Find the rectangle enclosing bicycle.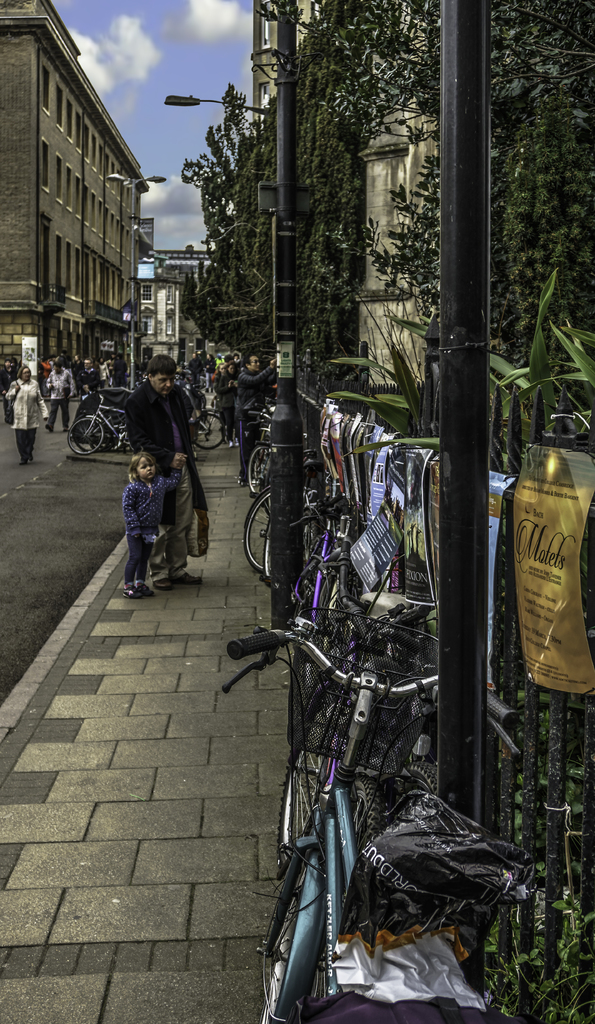
[66, 390, 136, 452].
